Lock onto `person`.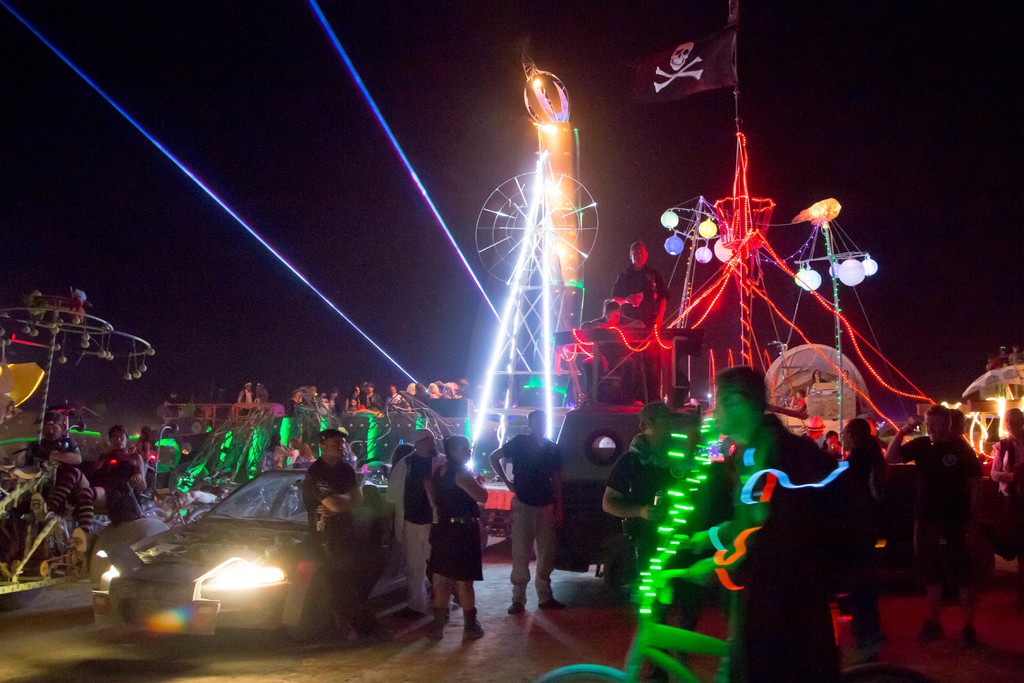
Locked: region(280, 427, 382, 642).
